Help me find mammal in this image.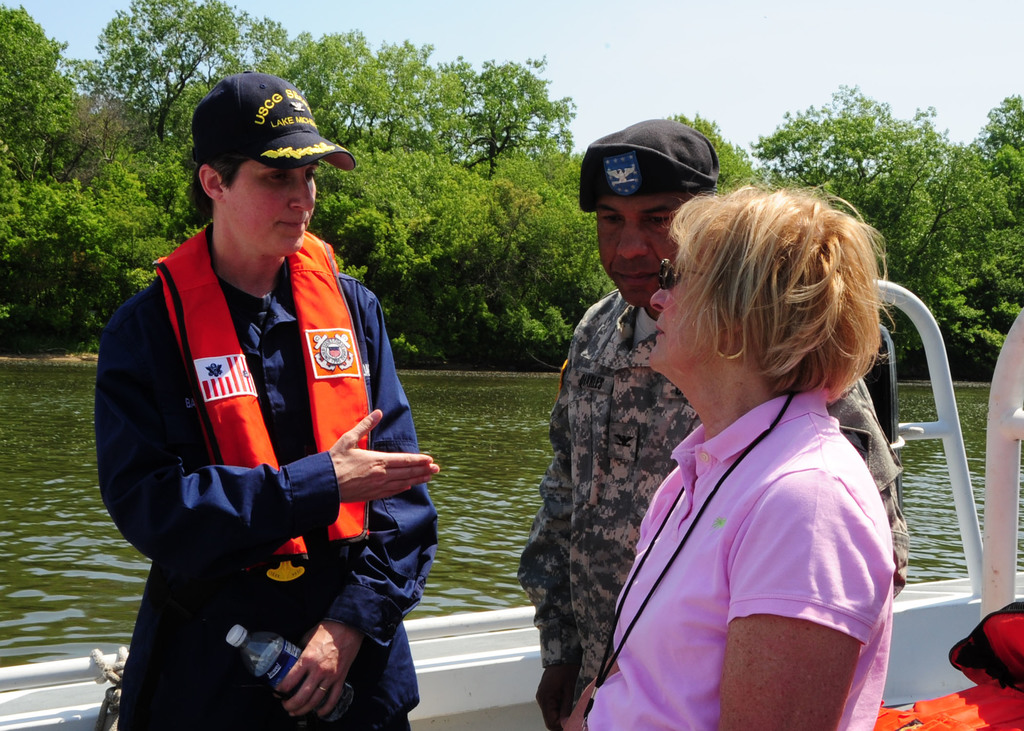
Found it: (515, 115, 908, 730).
